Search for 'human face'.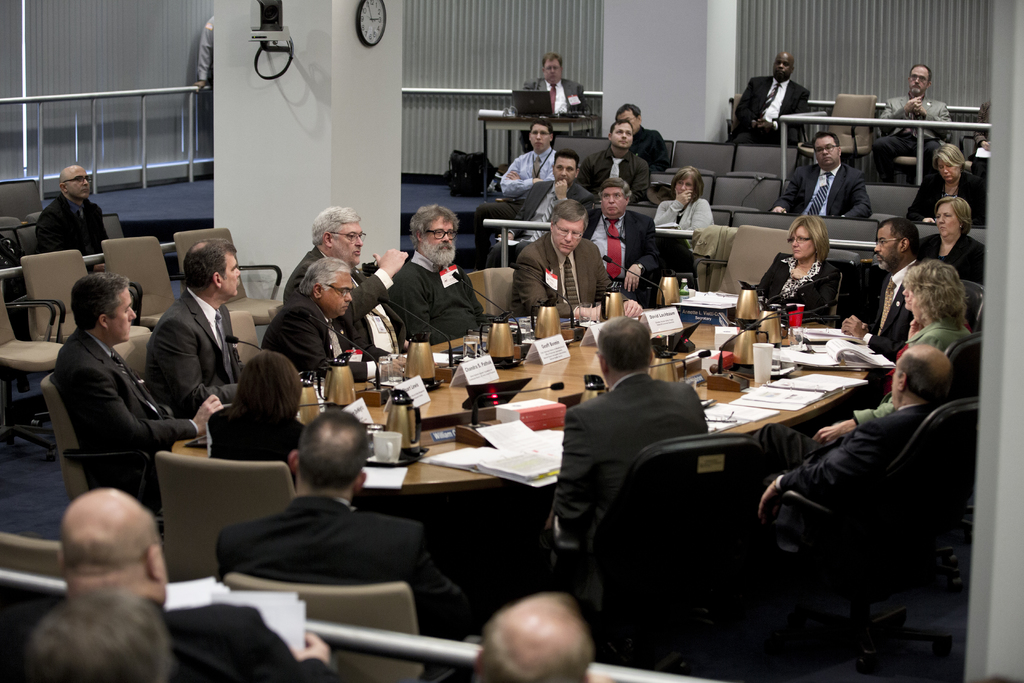
Found at region(220, 252, 241, 299).
